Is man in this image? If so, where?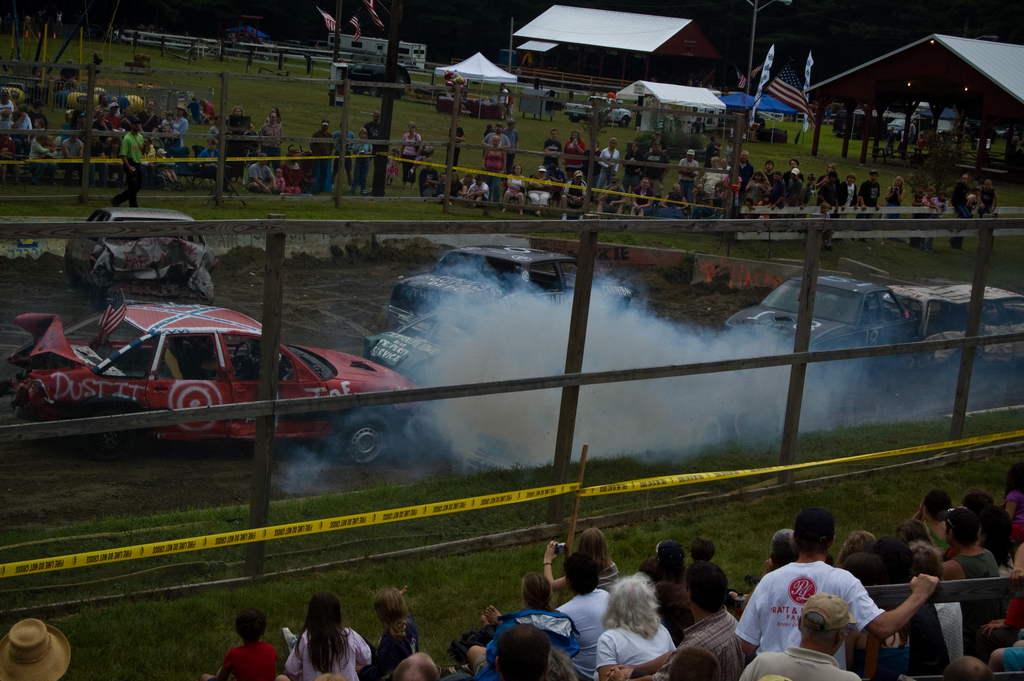
Yes, at 908:119:917:148.
